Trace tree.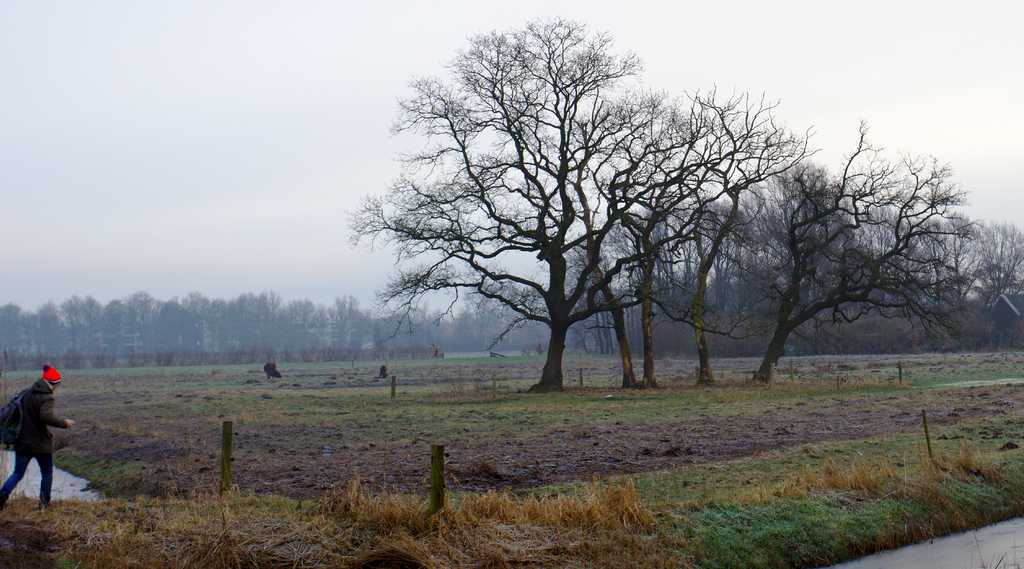
Traced to [left=932, top=147, right=1023, bottom=370].
